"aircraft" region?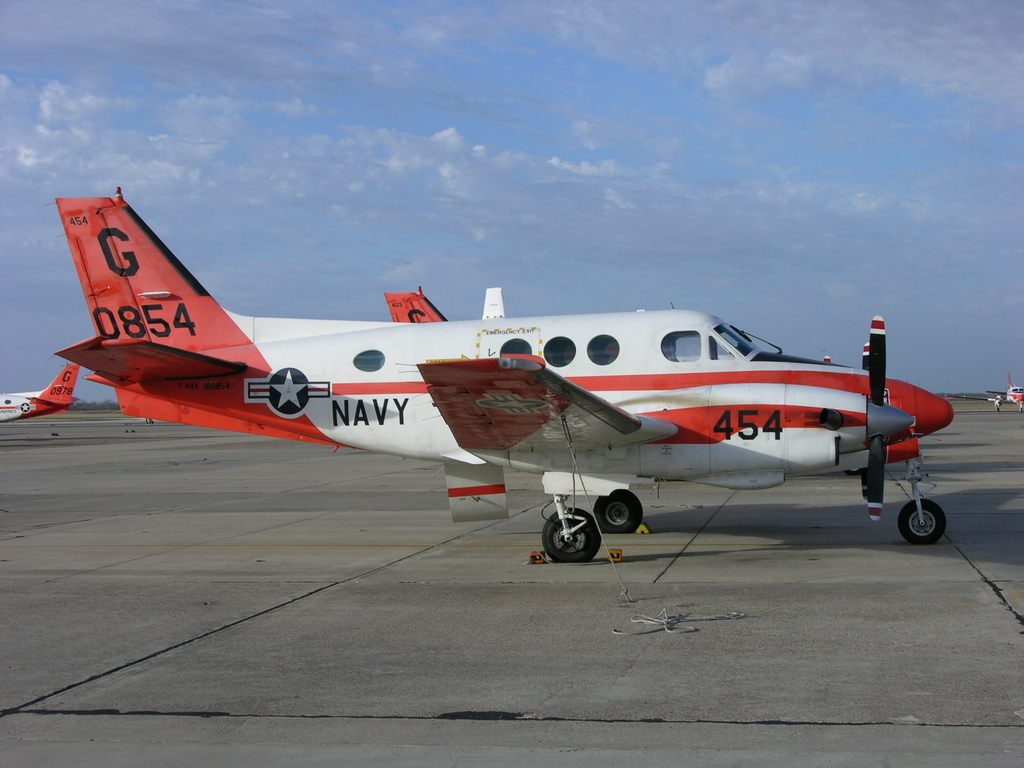
[988, 373, 1023, 410]
